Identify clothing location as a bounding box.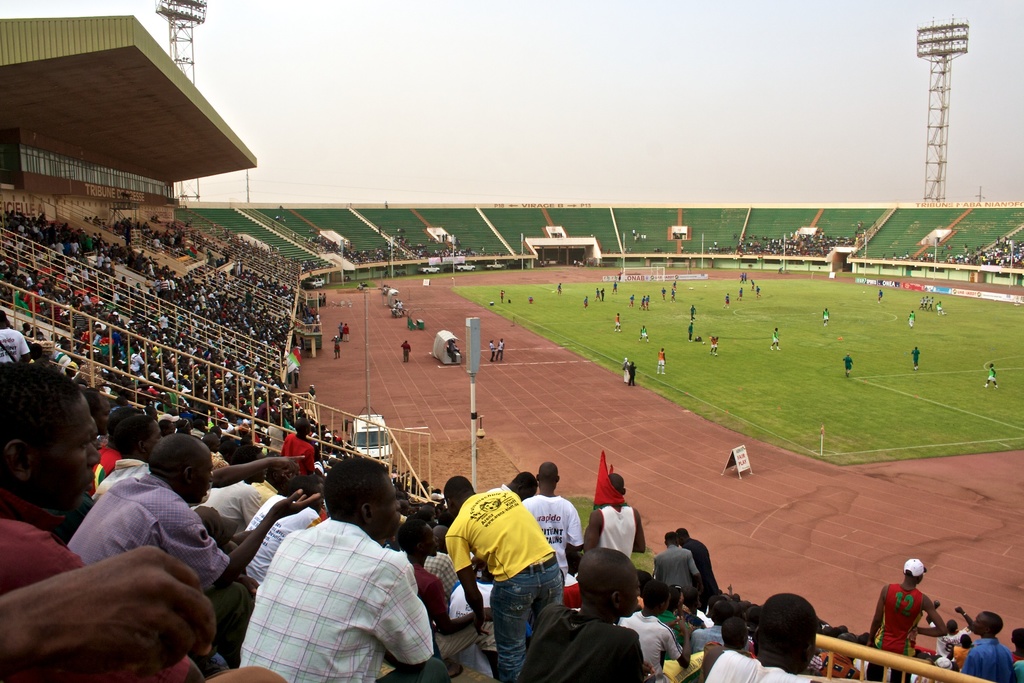
locate(239, 491, 320, 587).
